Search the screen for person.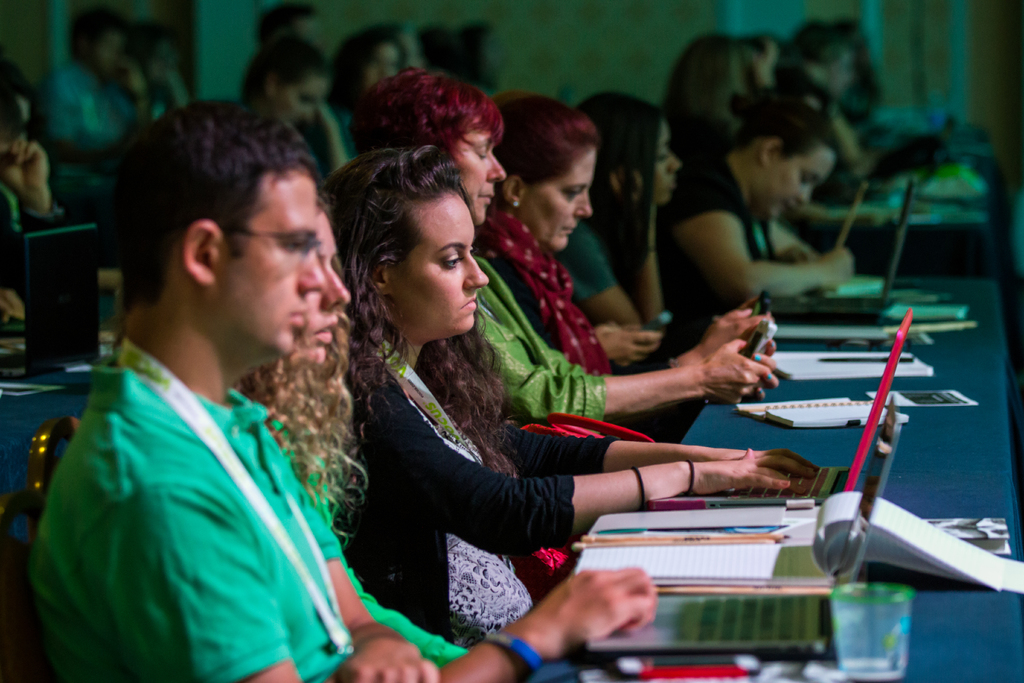
Found at rect(324, 144, 812, 642).
